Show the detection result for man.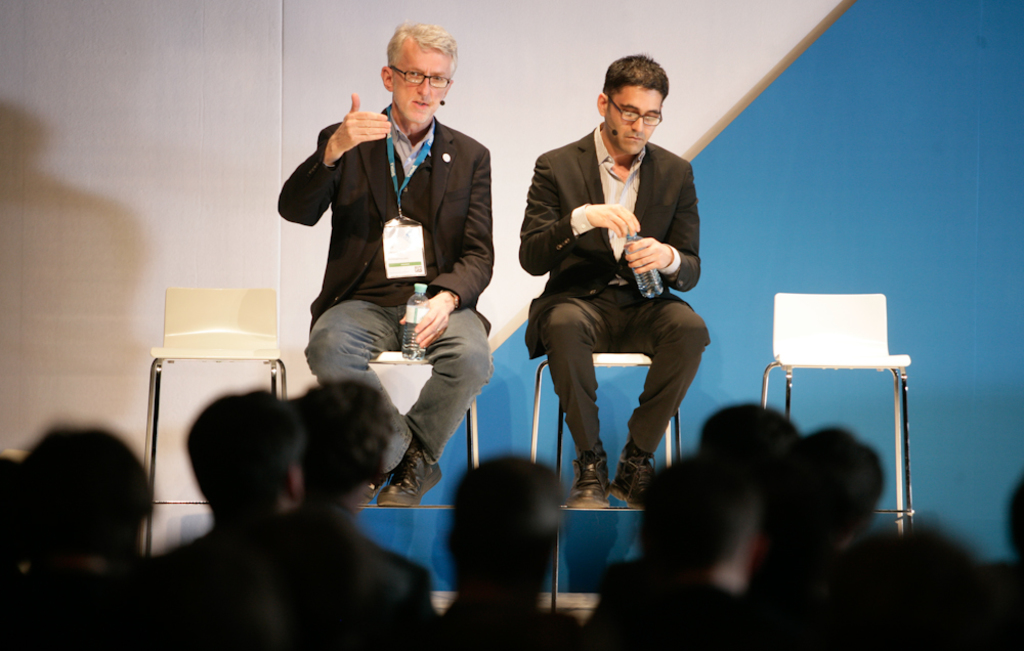
region(269, 16, 498, 504).
